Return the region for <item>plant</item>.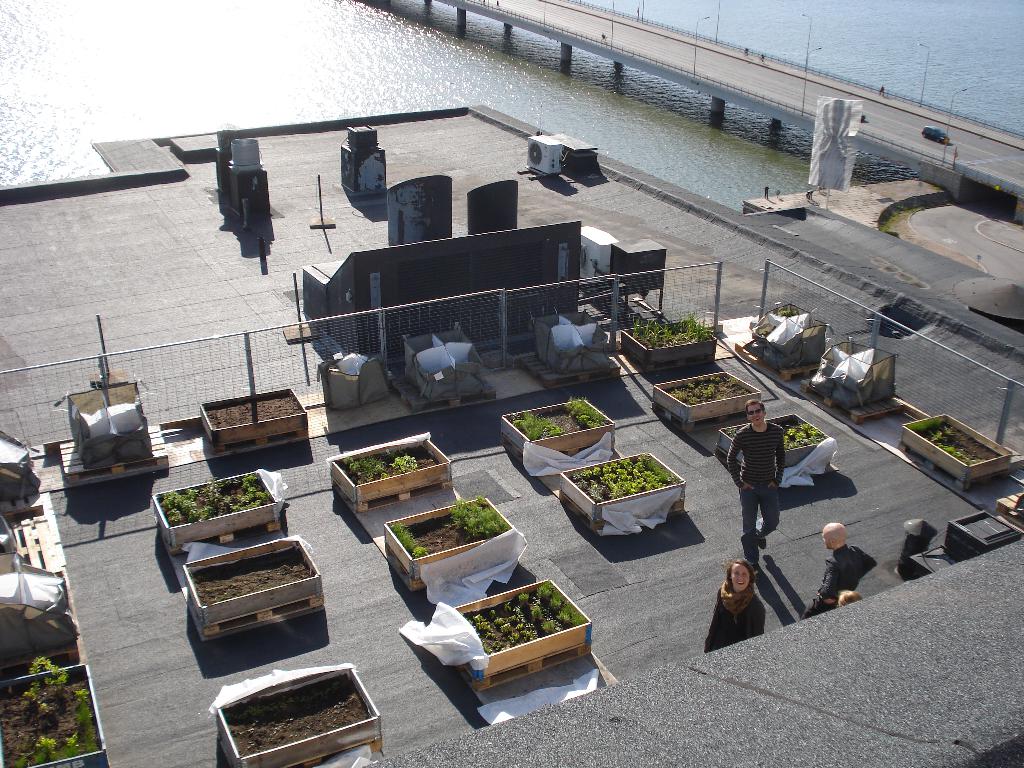
bbox=(908, 415, 964, 463).
